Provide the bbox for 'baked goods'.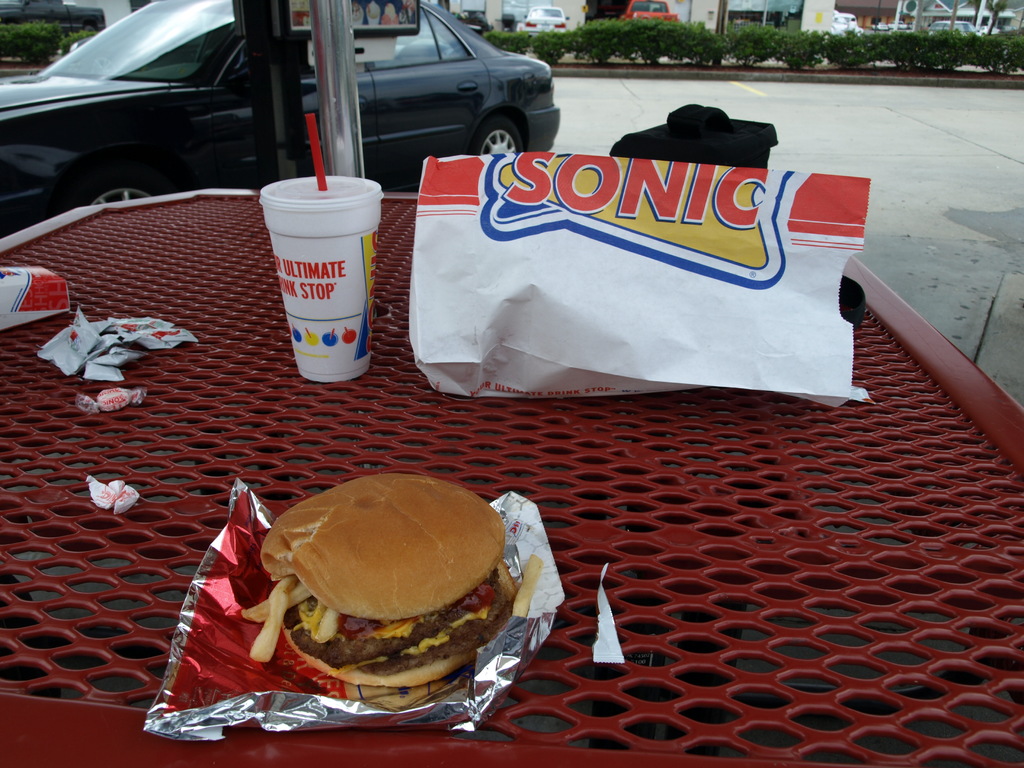
left=242, top=476, right=544, bottom=688.
